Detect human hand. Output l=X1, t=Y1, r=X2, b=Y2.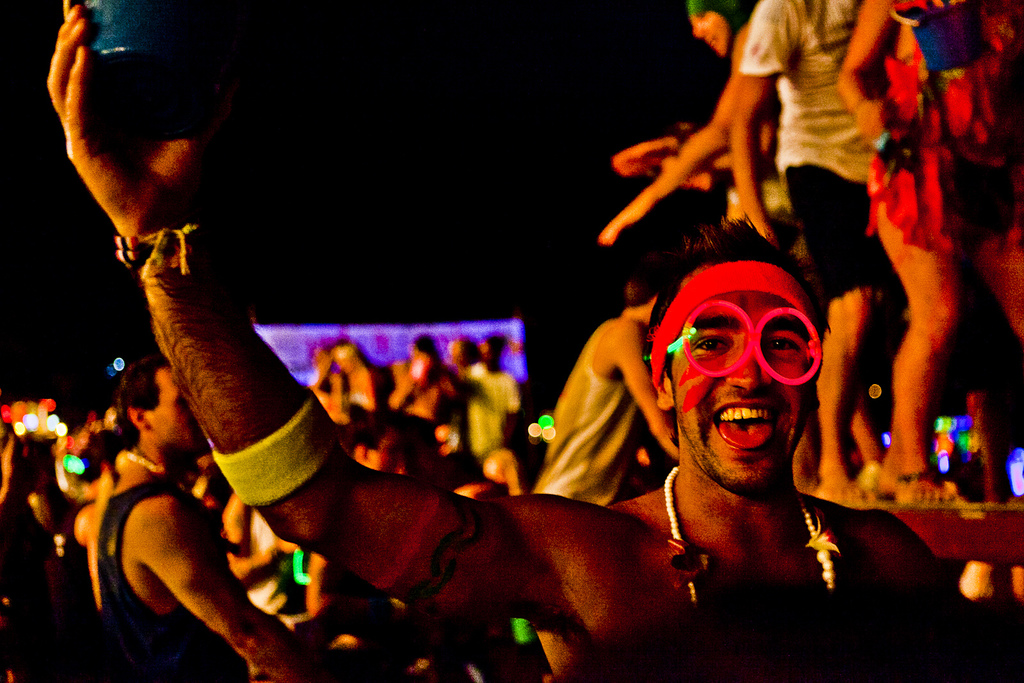
l=749, t=217, r=780, b=252.
